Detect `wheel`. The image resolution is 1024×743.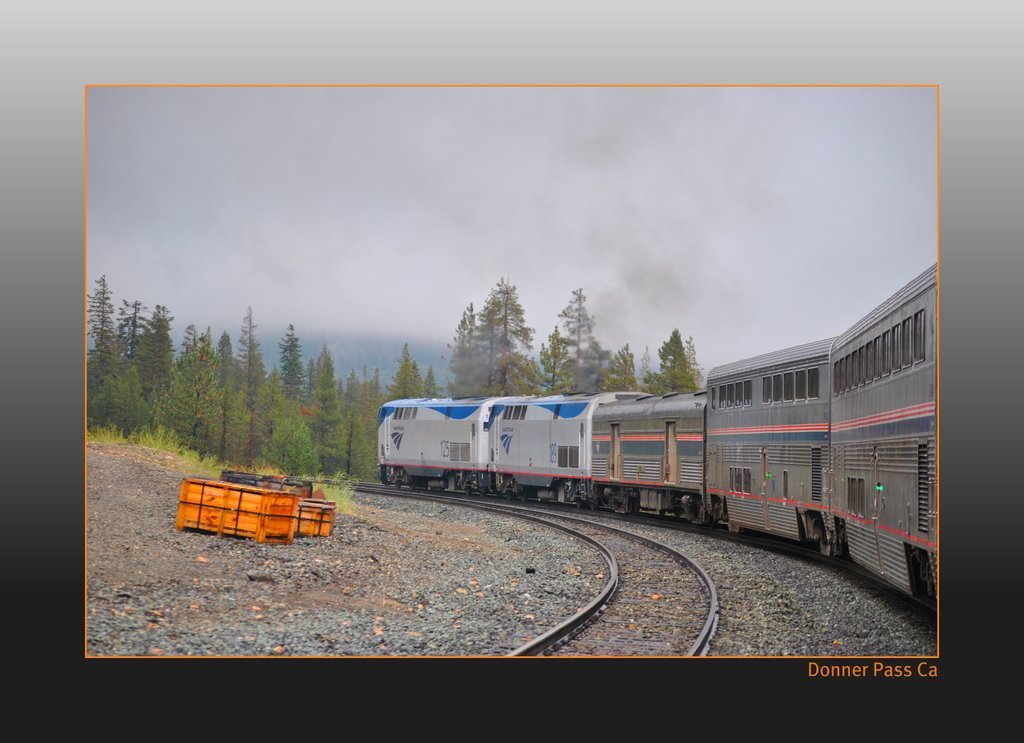
(391, 474, 404, 489).
